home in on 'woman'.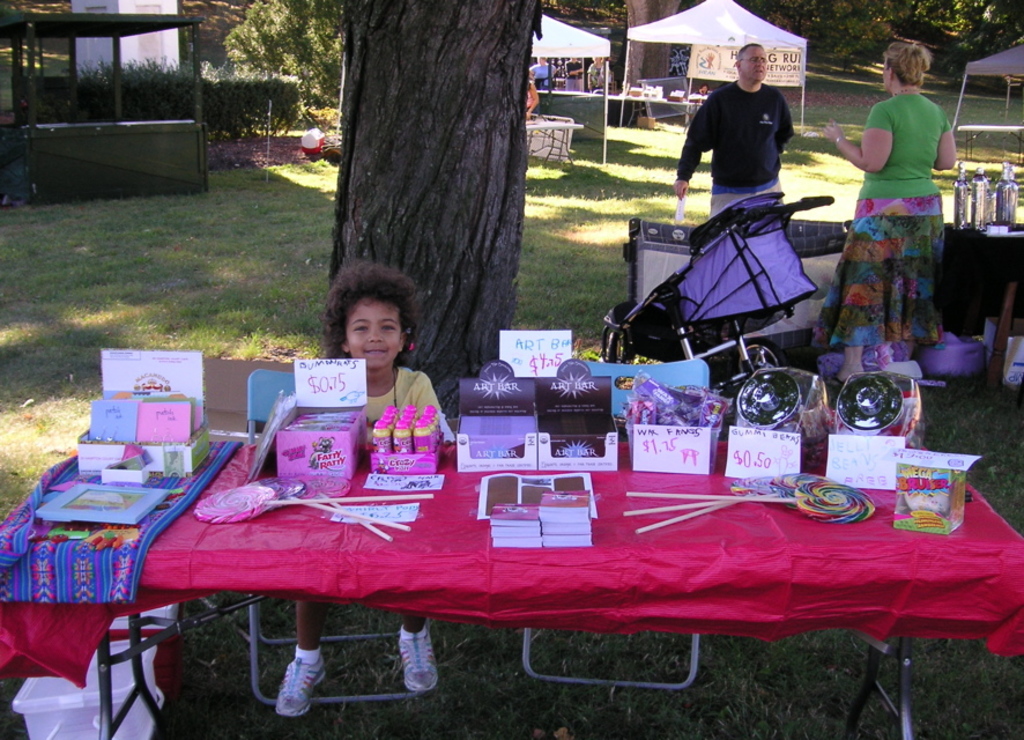
Homed in at 839,39,964,347.
